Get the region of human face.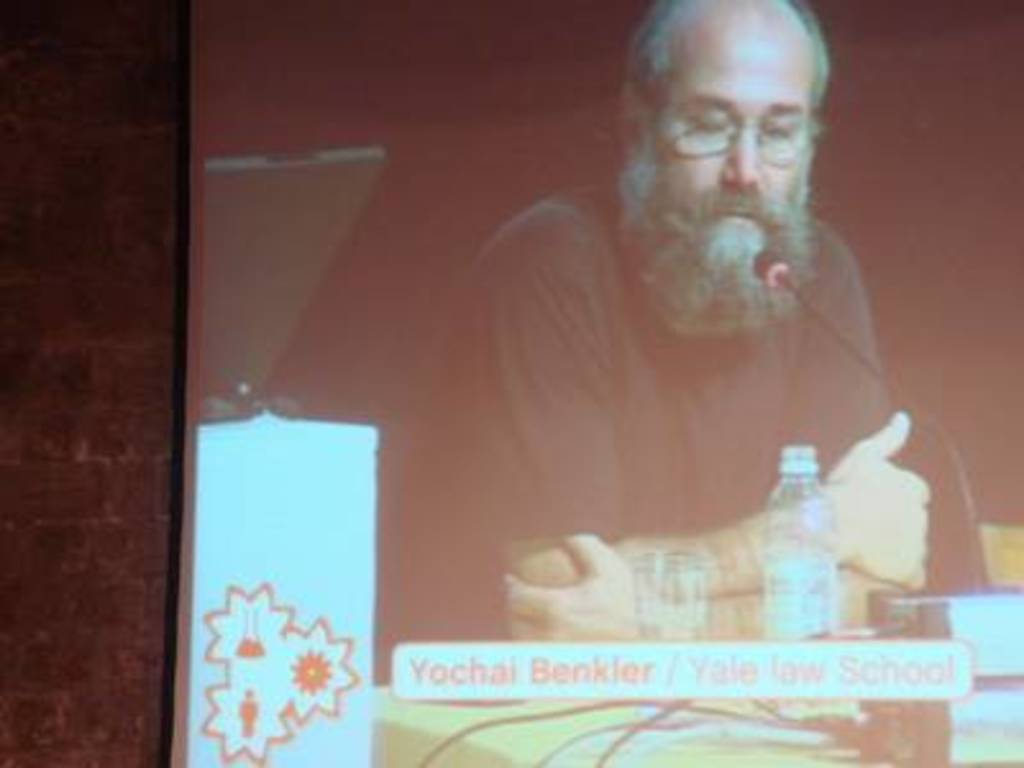
648,0,817,241.
